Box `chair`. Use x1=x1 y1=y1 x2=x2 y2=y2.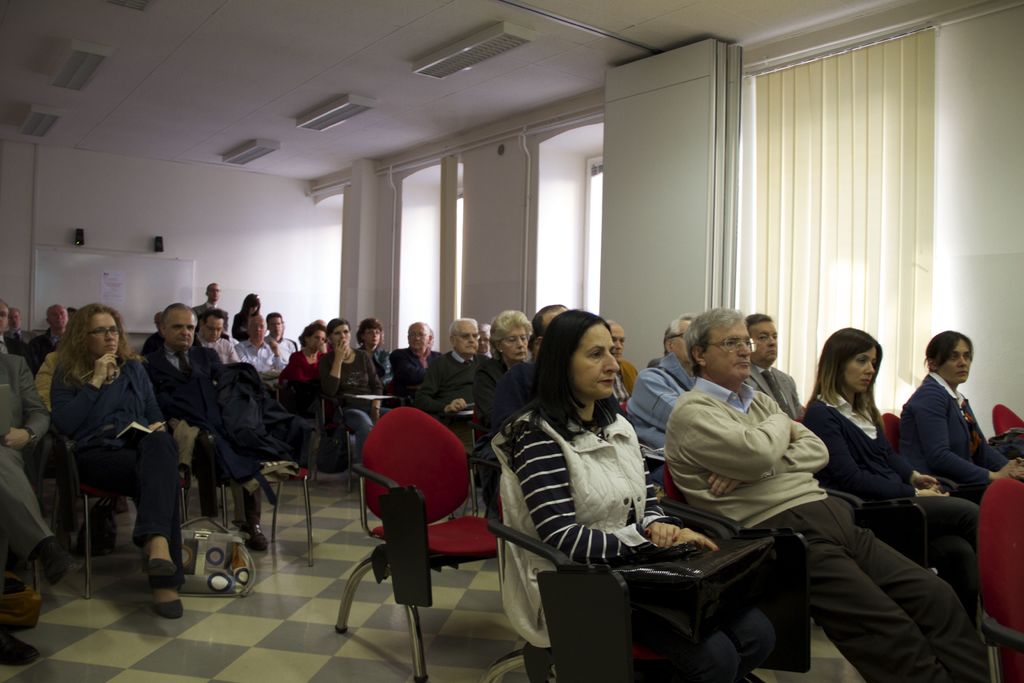
x1=972 y1=470 x2=1023 y2=682.
